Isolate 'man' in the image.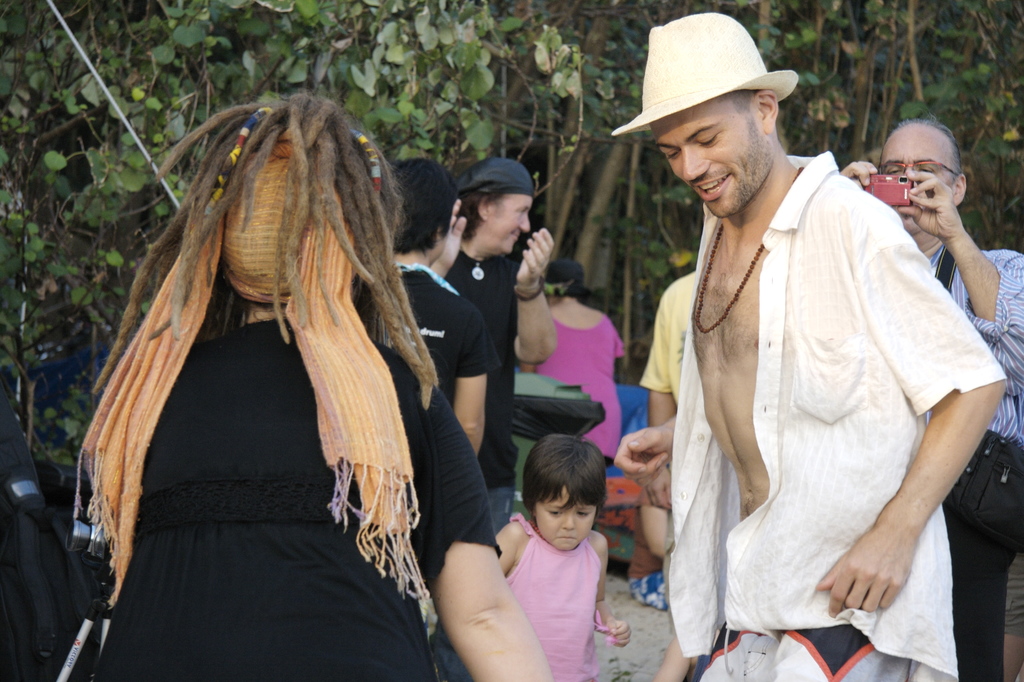
Isolated region: crop(843, 115, 1023, 681).
